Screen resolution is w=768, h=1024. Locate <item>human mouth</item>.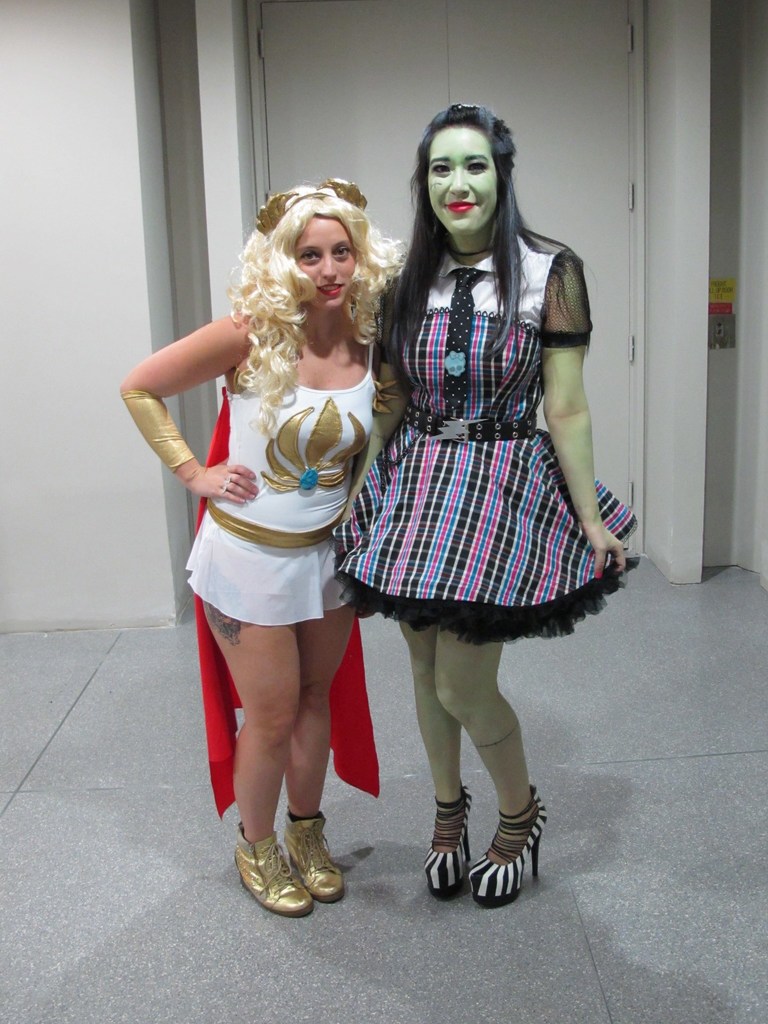
(446, 203, 474, 213).
